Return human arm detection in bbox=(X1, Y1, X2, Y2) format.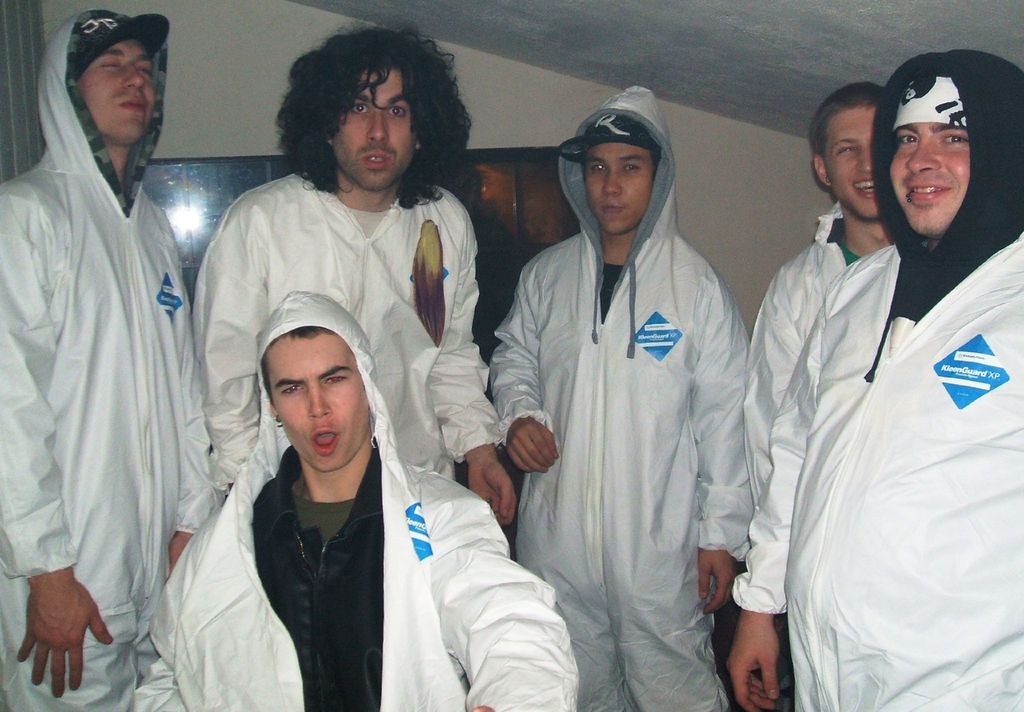
bbox=(190, 204, 273, 504).
